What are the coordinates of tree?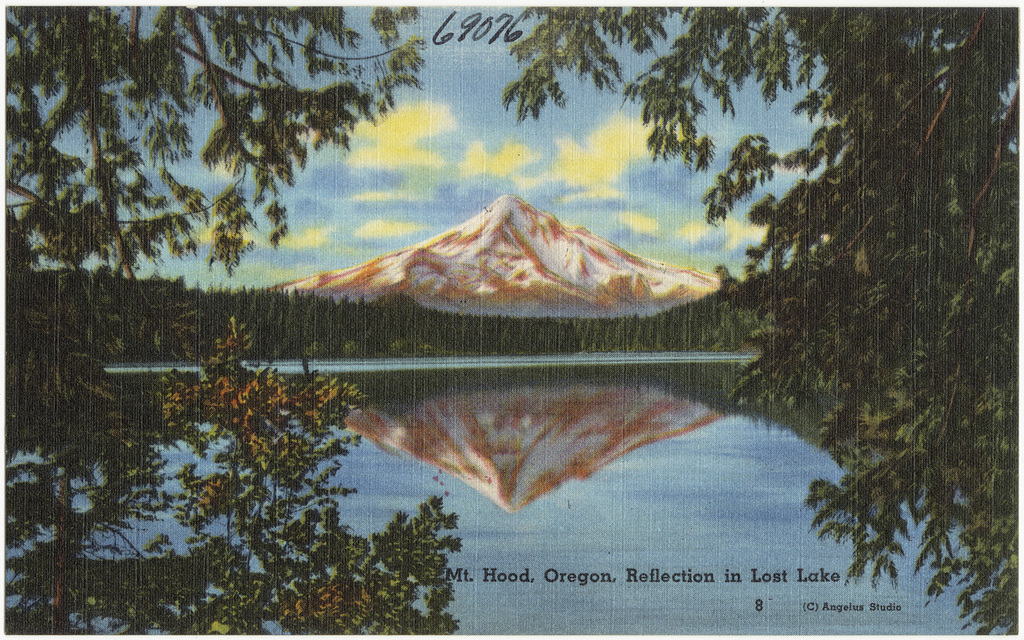
BBox(145, 315, 468, 637).
